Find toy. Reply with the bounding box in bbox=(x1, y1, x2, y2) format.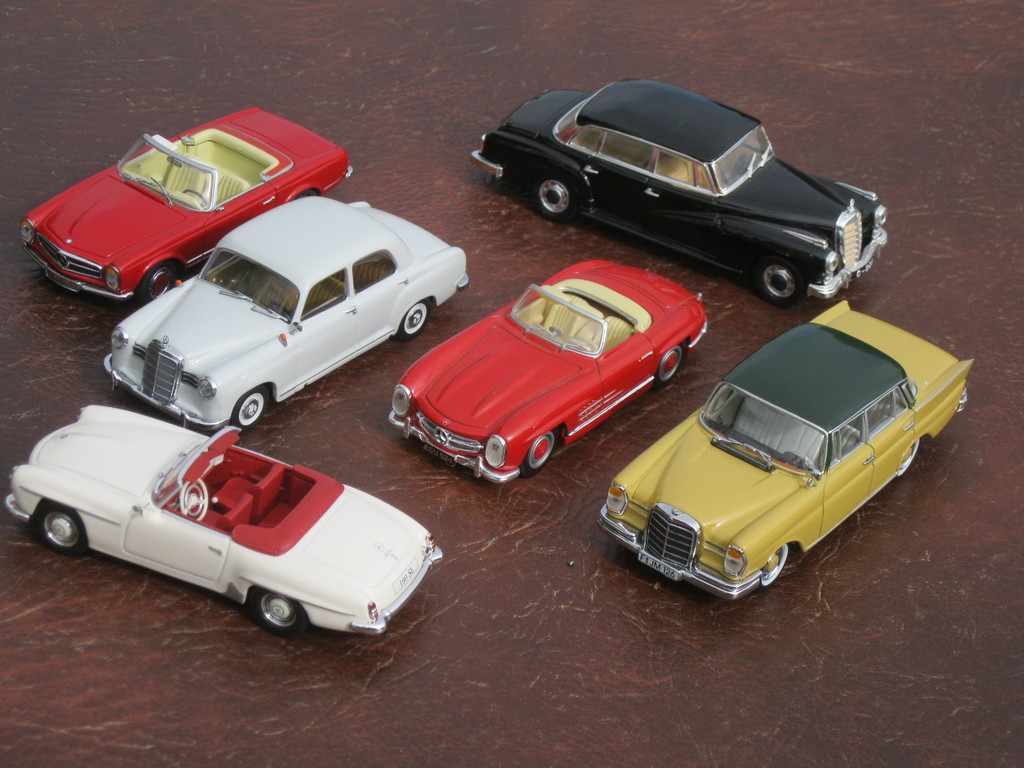
bbox=(20, 104, 357, 305).
